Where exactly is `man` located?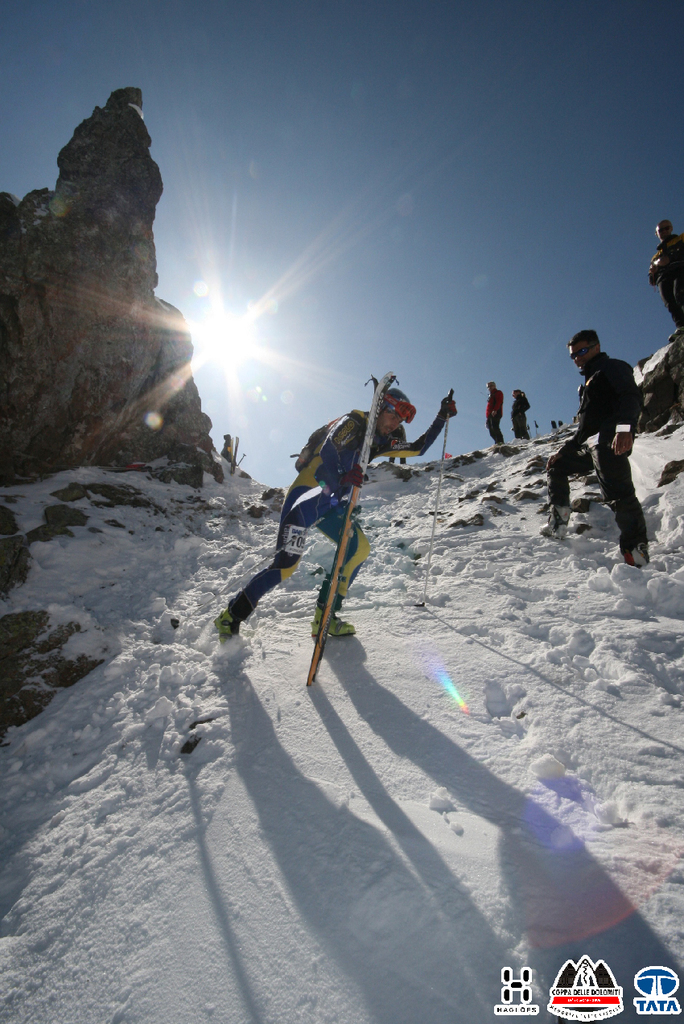
Its bounding box is left=541, top=330, right=665, bottom=572.
